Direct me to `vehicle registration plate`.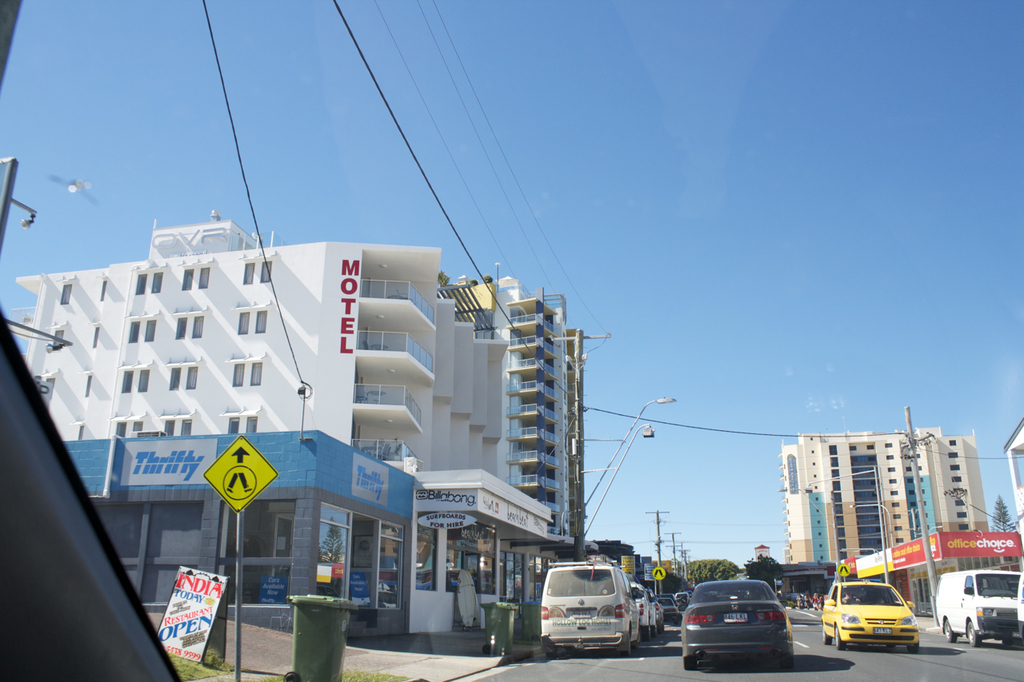
Direction: bbox(573, 609, 589, 616).
